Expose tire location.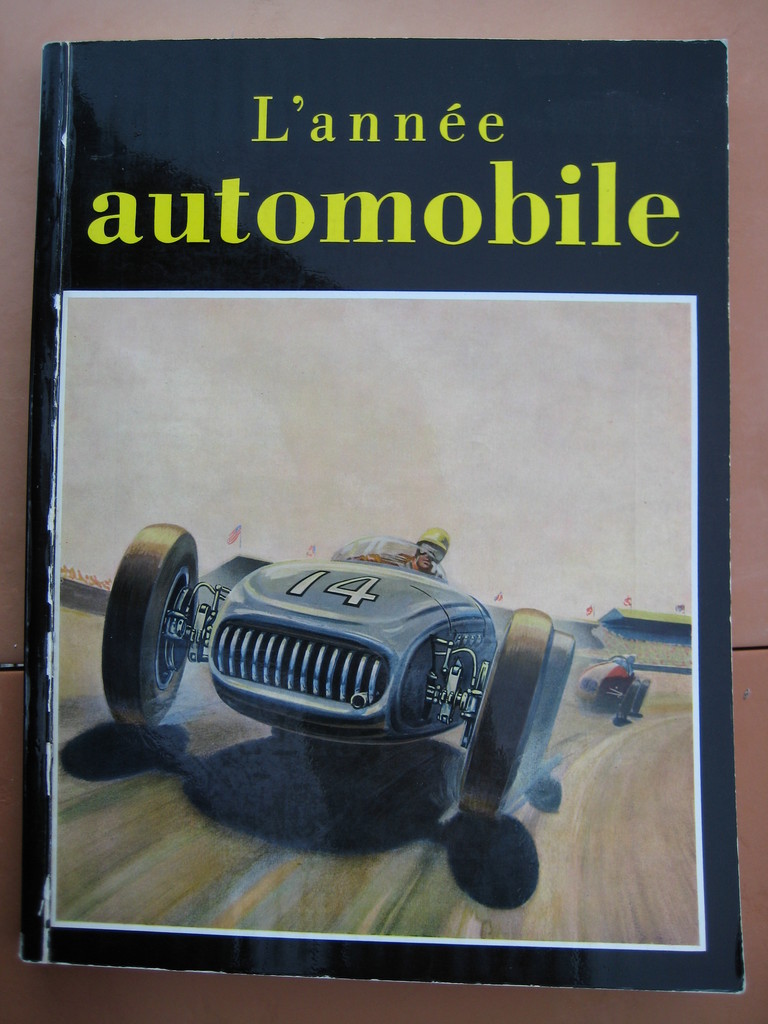
Exposed at rect(456, 607, 552, 820).
